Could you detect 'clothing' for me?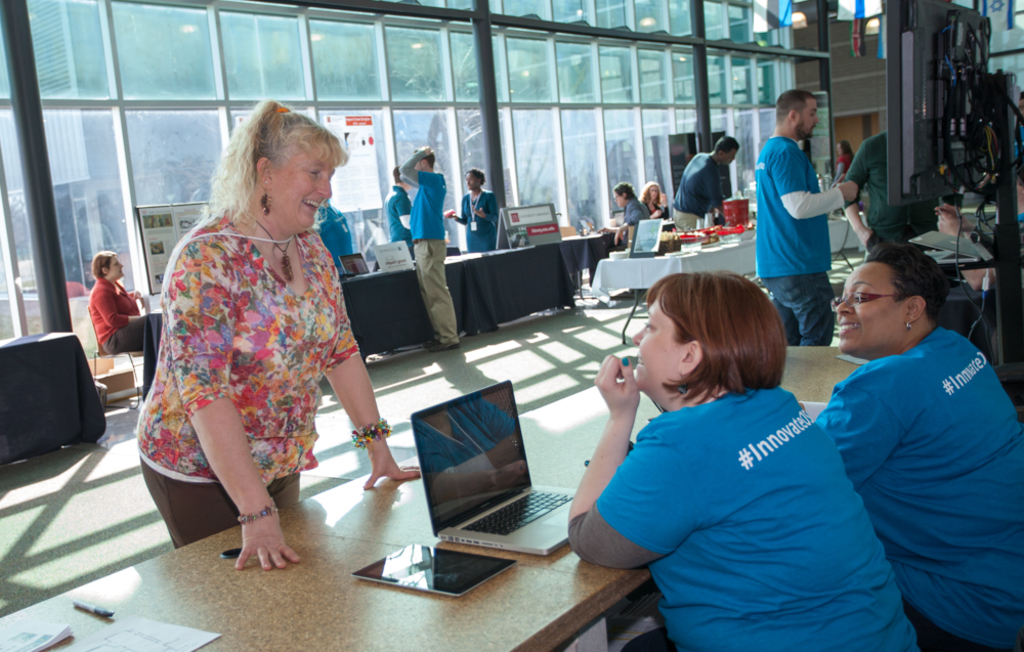
Detection result: 387/185/413/252.
